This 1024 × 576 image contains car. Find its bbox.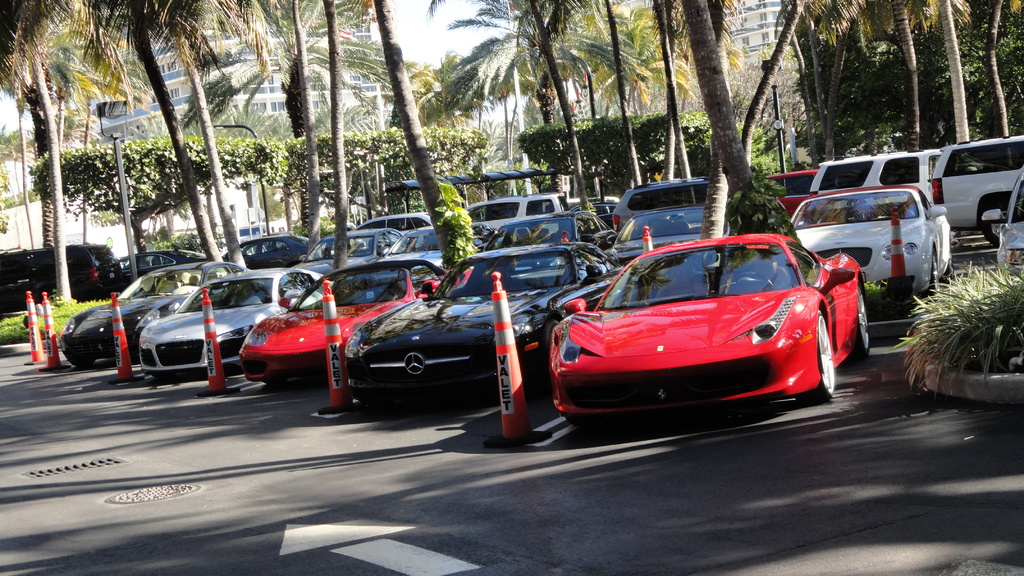
[left=379, top=221, right=451, bottom=280].
